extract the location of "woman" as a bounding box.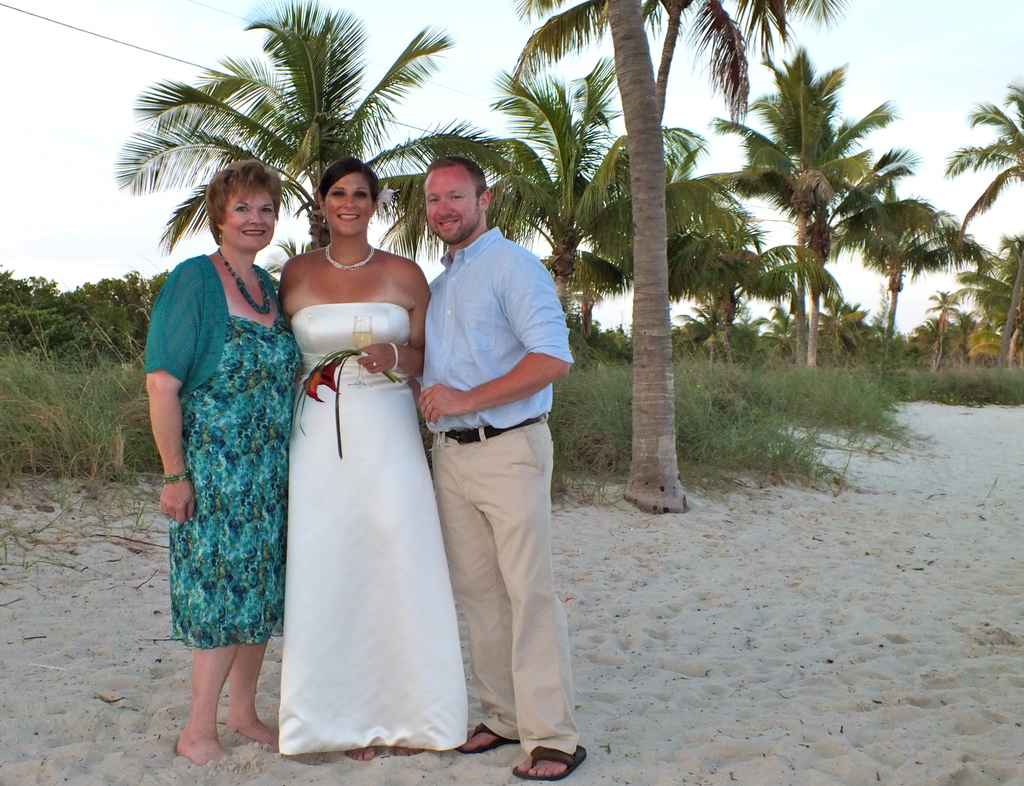
{"left": 276, "top": 156, "right": 470, "bottom": 760}.
